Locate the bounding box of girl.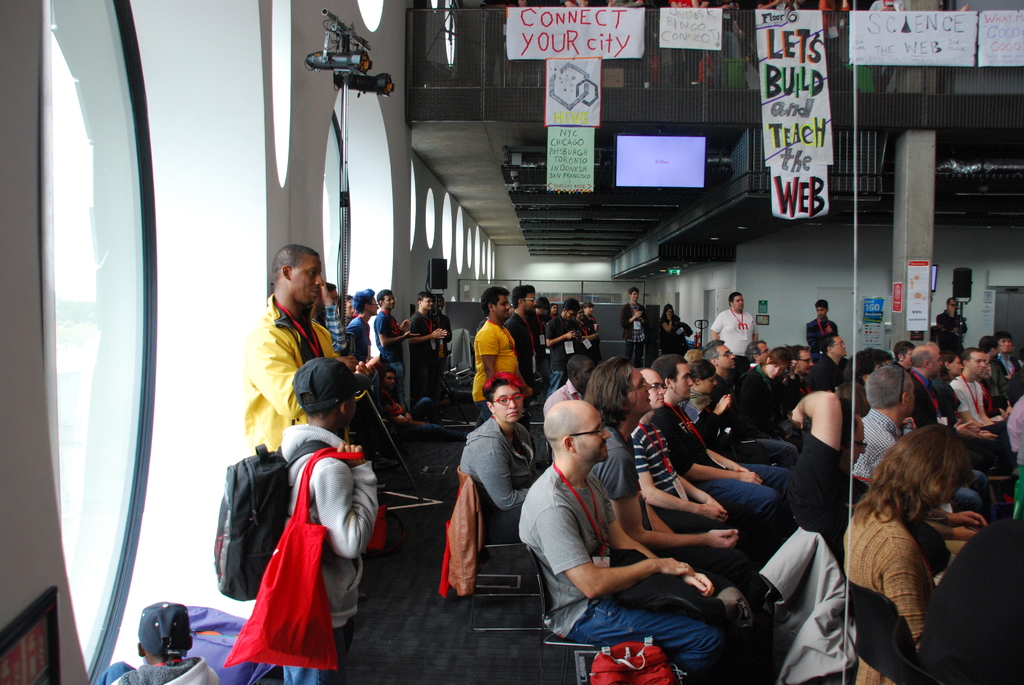
Bounding box: detection(658, 305, 685, 356).
